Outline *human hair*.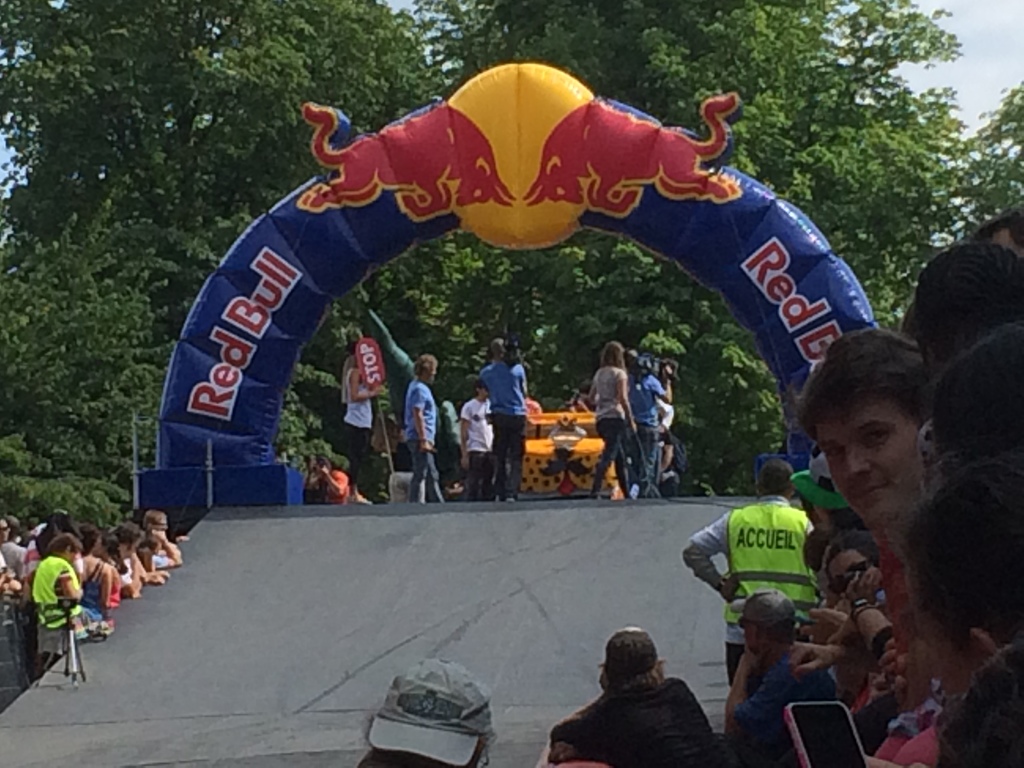
Outline: 625,346,642,381.
